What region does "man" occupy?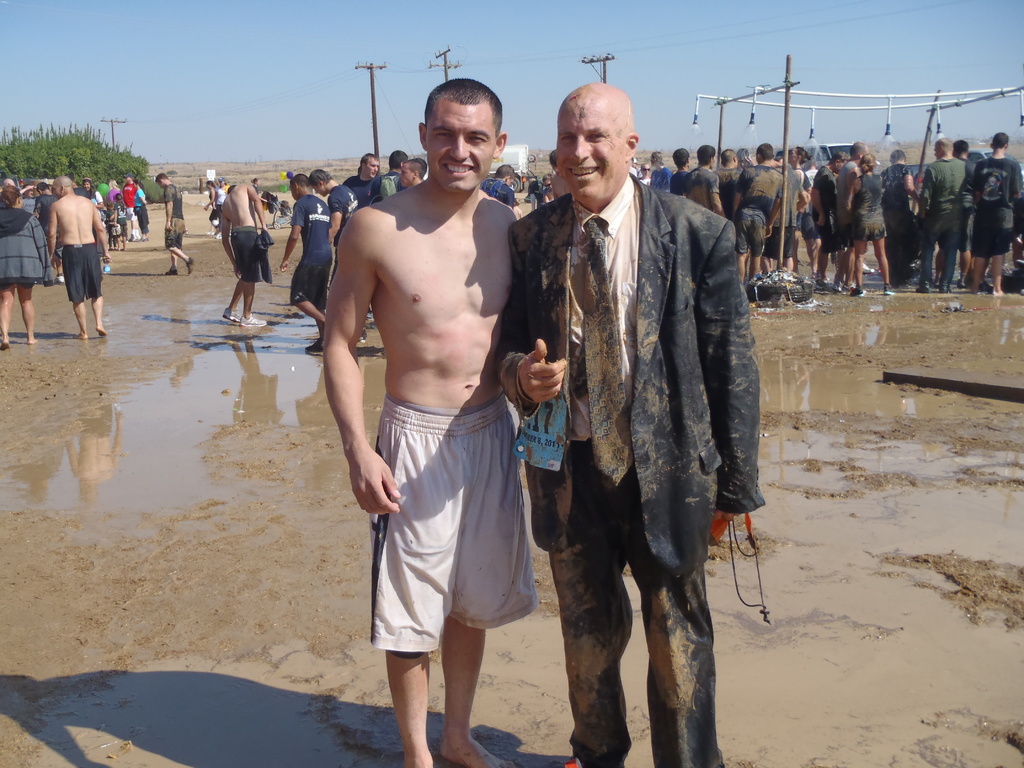
x1=342 y1=152 x2=383 y2=209.
